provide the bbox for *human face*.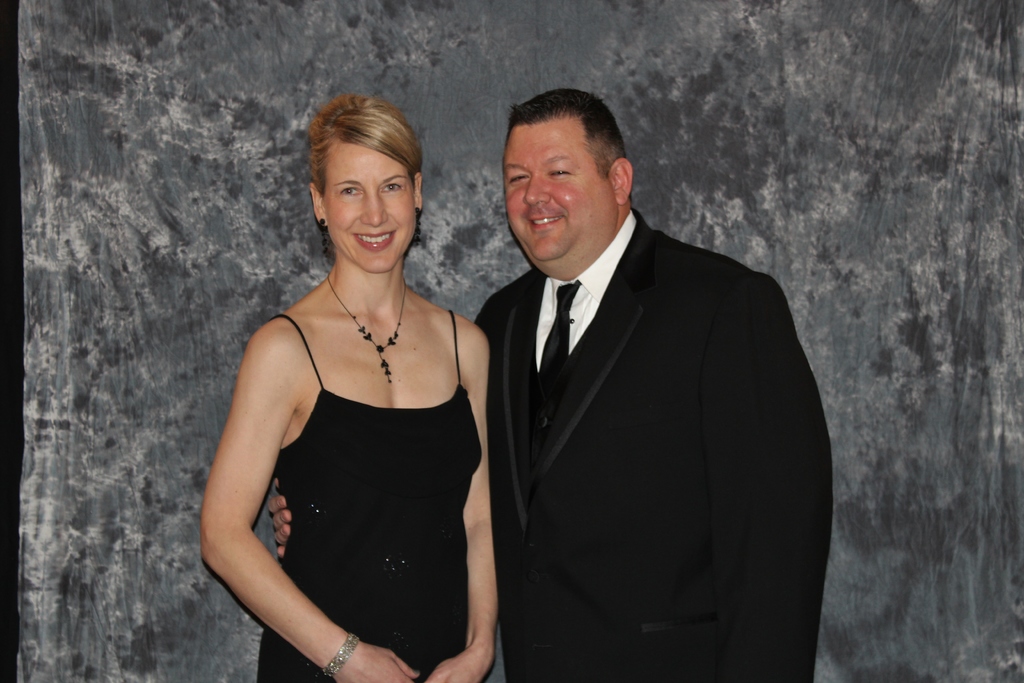
region(501, 119, 616, 267).
